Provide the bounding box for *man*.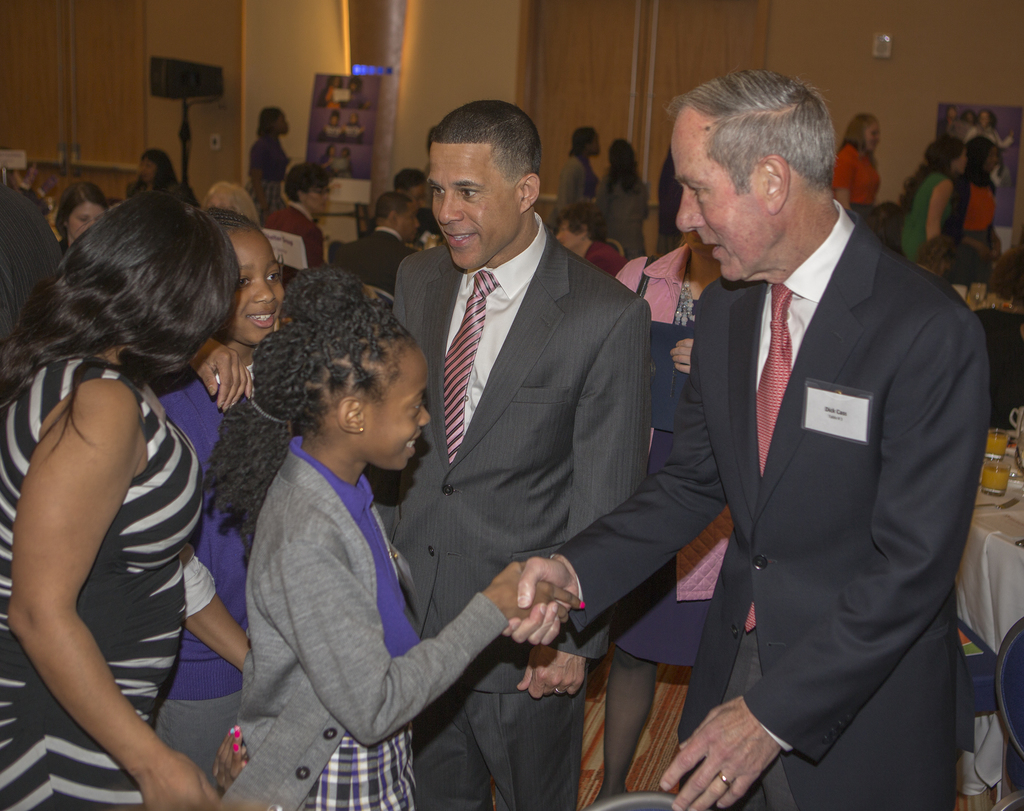
box(628, 75, 993, 810).
